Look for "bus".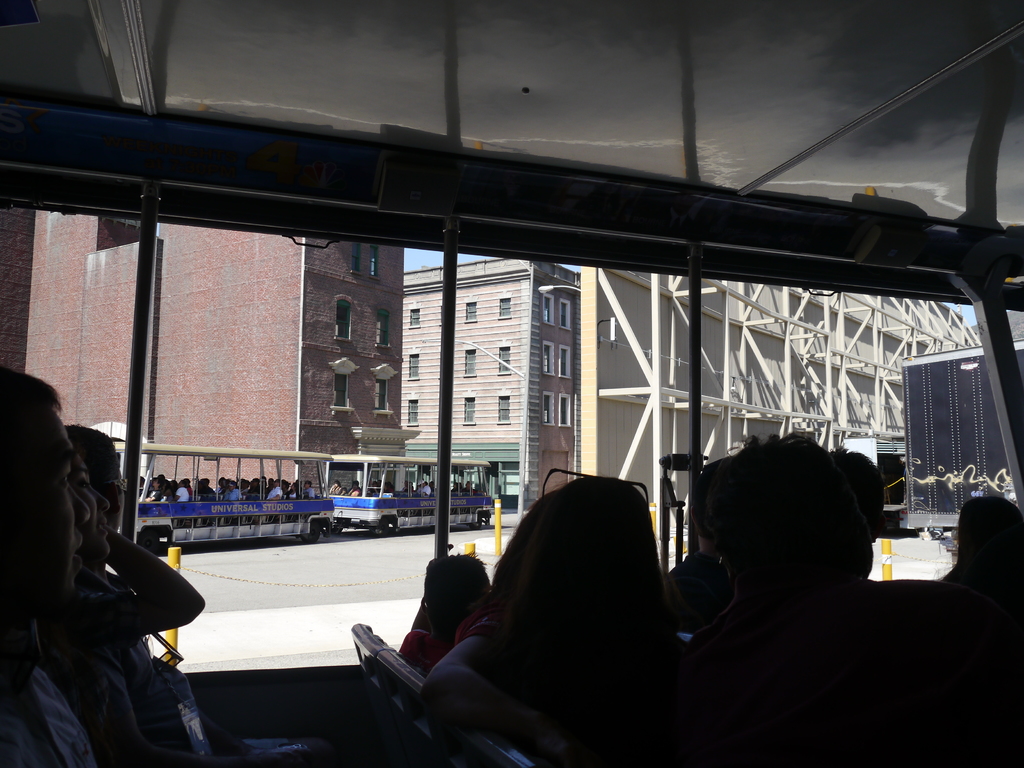
Found: 107/436/337/552.
